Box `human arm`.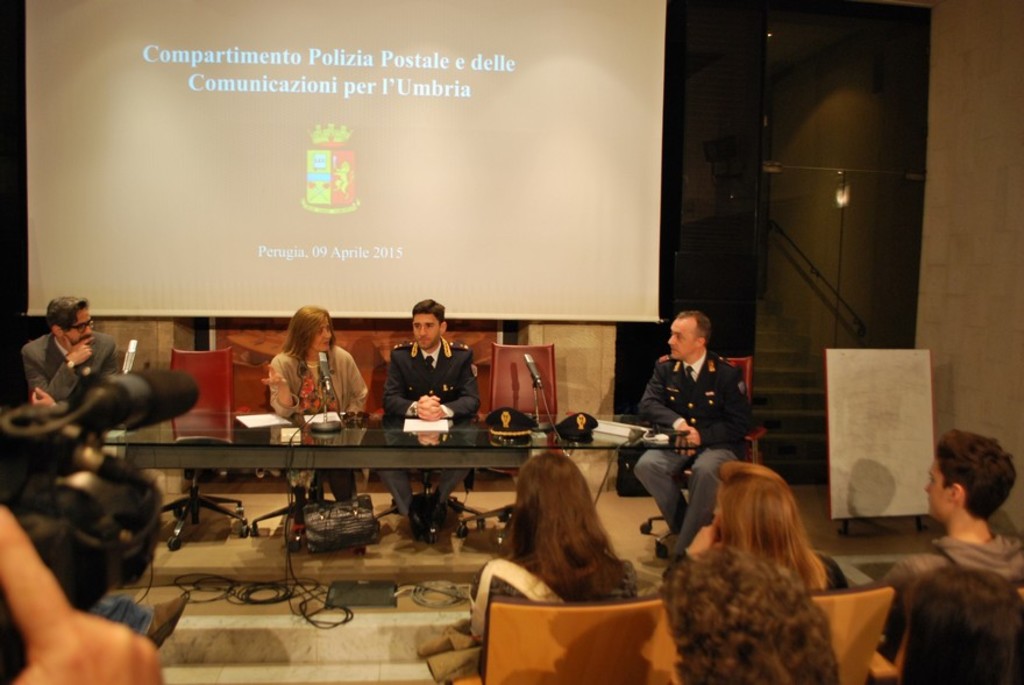
x1=264 y1=355 x2=301 y2=426.
